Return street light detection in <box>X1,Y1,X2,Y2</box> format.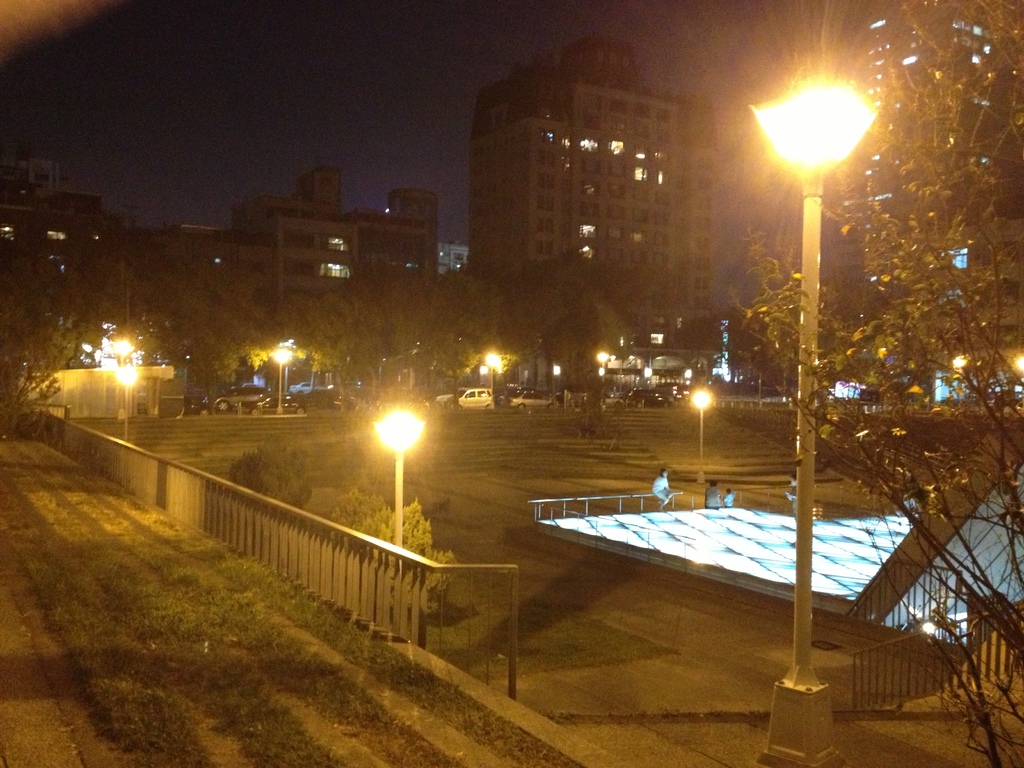
<box>269,345,299,415</box>.
